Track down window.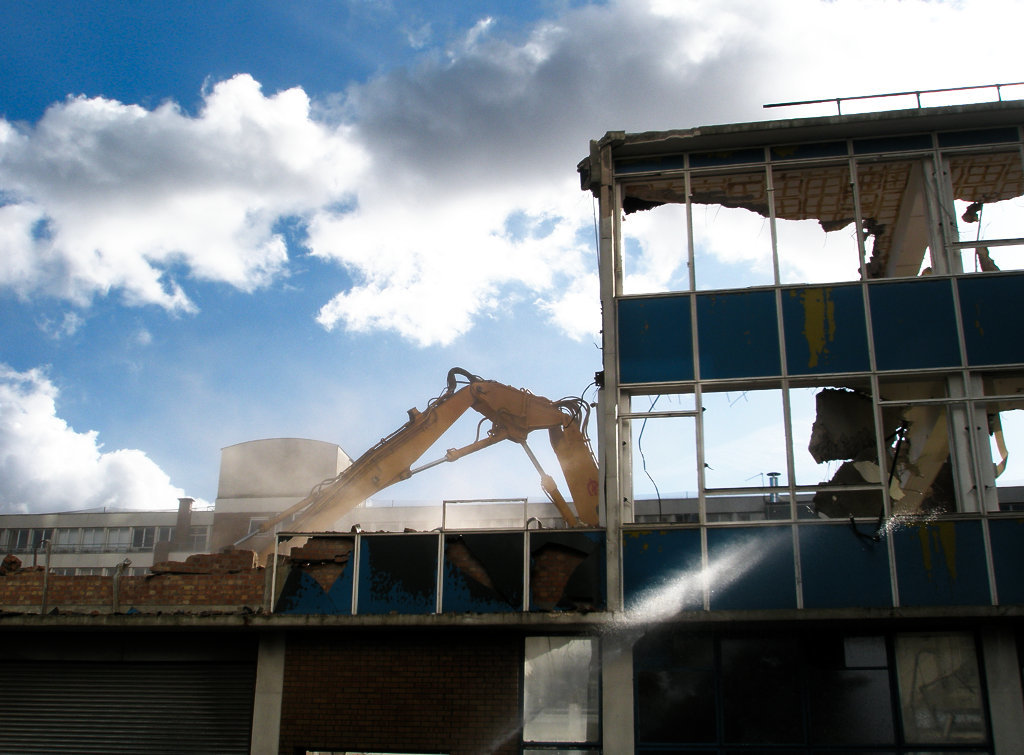
Tracked to [0,522,211,553].
